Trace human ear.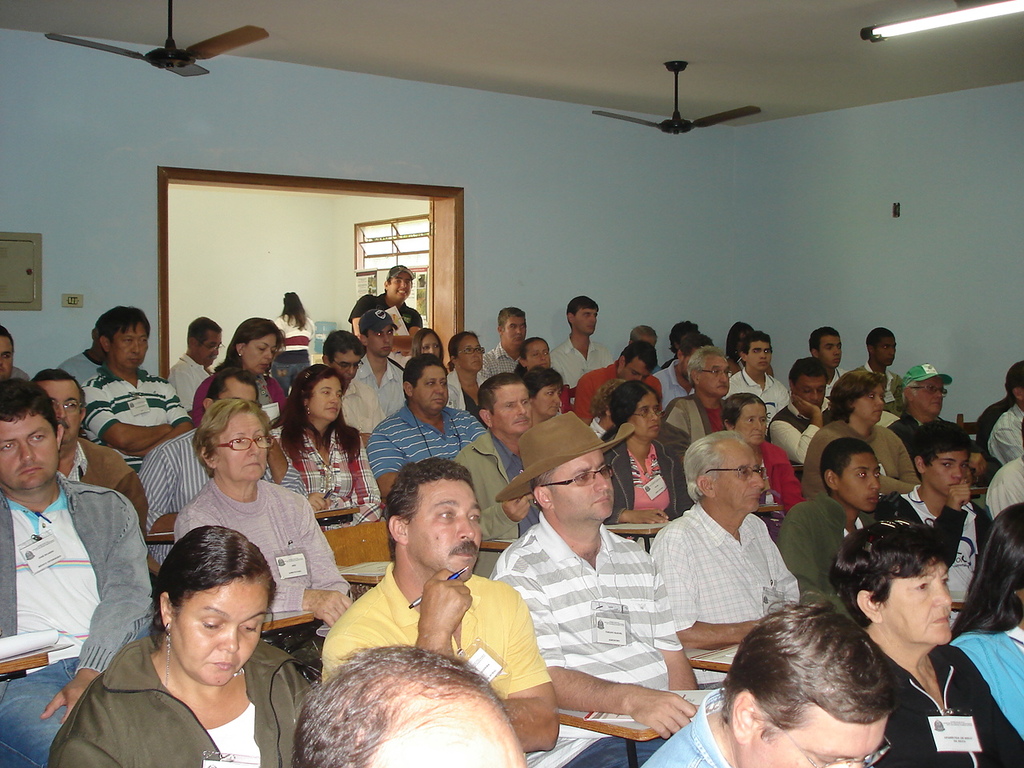
Traced to rect(534, 488, 558, 508).
